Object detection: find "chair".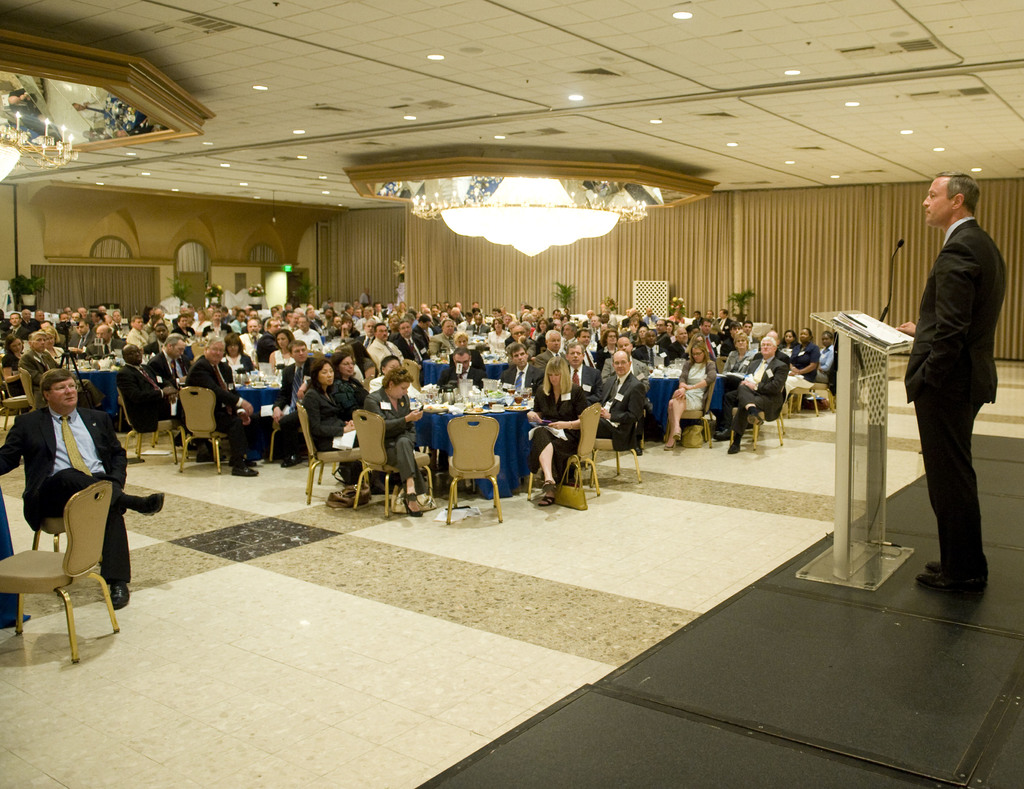
box=[12, 486, 104, 666].
